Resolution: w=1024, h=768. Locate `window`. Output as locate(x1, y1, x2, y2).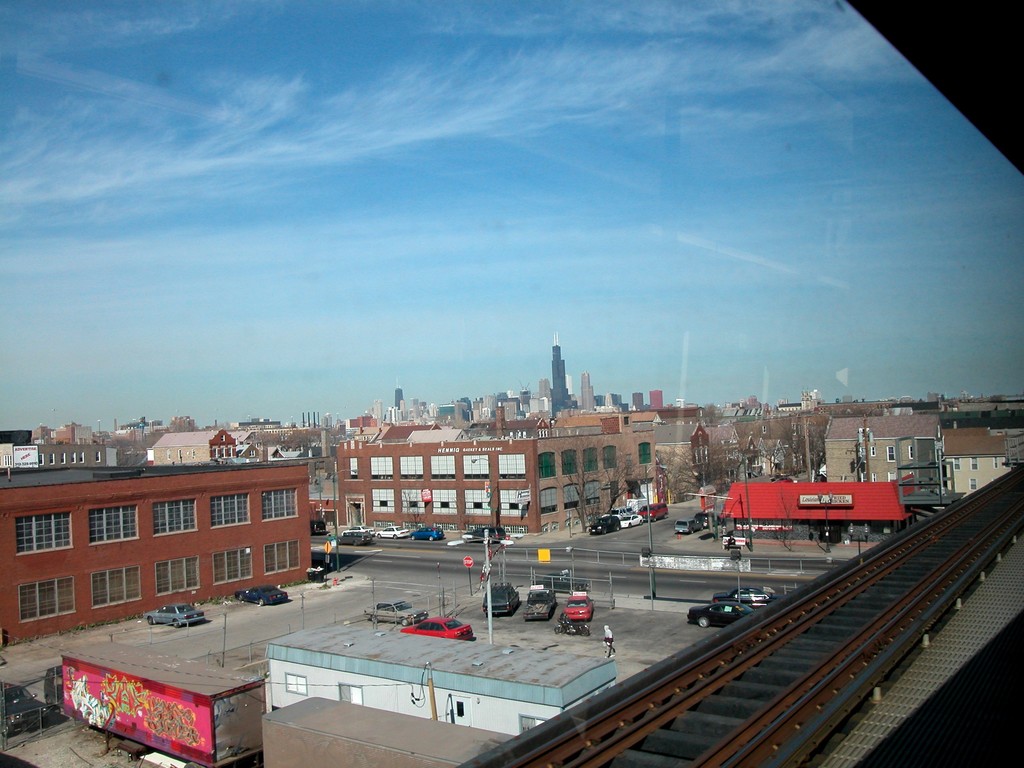
locate(969, 456, 976, 470).
